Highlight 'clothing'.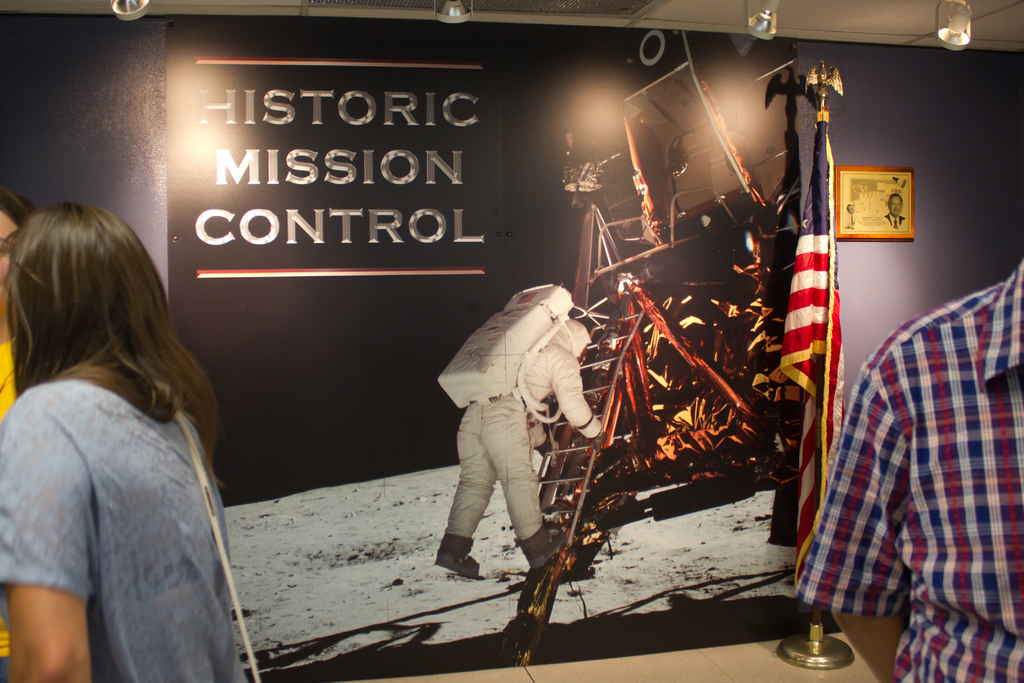
Highlighted region: [left=440, top=311, right=609, bottom=540].
